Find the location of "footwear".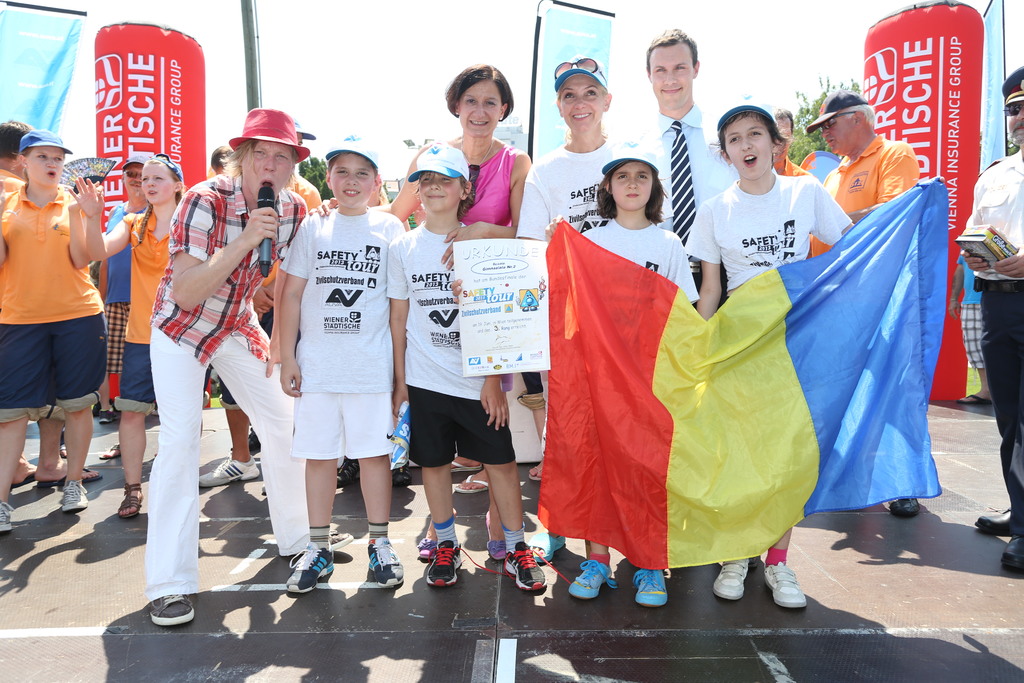
Location: box=[428, 539, 506, 584].
